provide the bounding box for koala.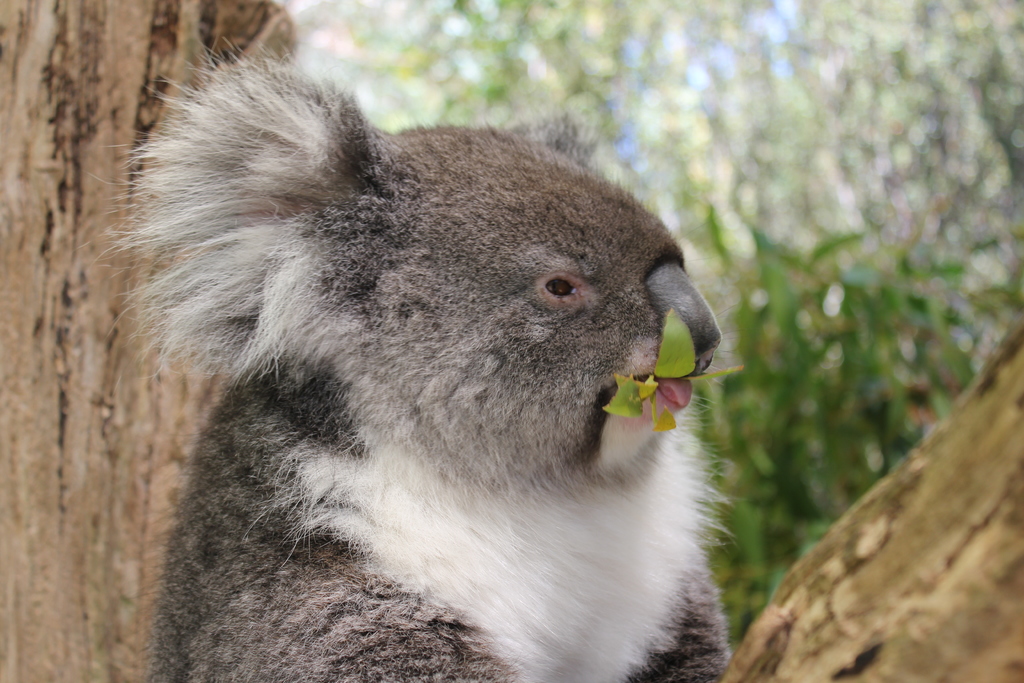
pyautogui.locateOnScreen(86, 35, 740, 682).
